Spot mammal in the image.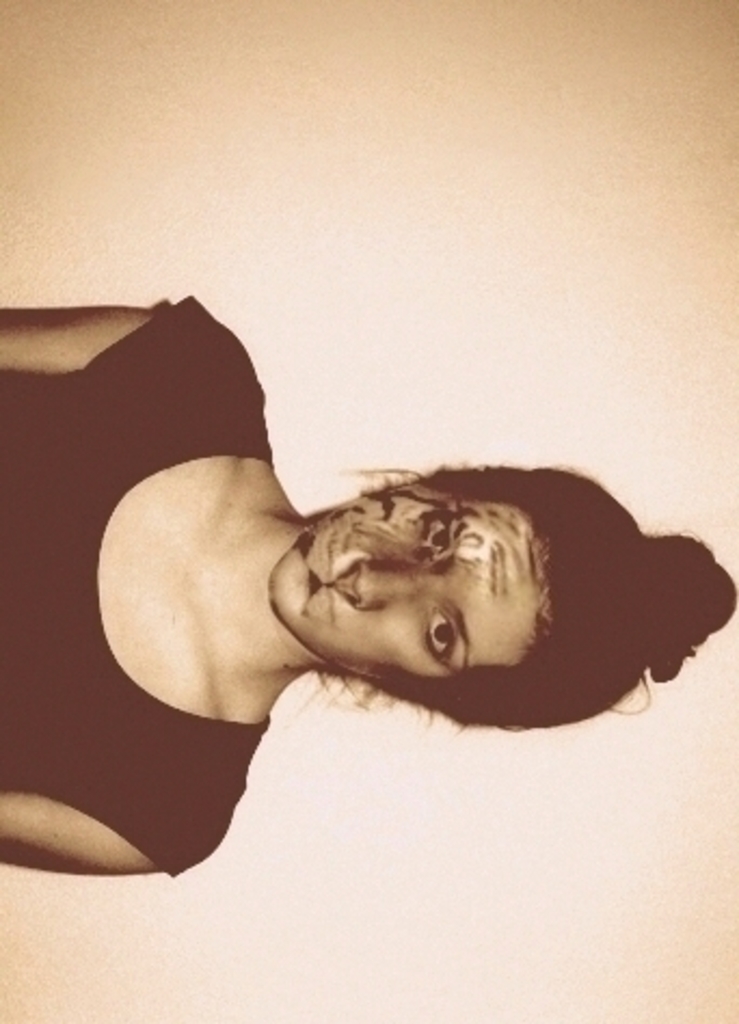
mammal found at {"left": 39, "top": 333, "right": 737, "bottom": 875}.
